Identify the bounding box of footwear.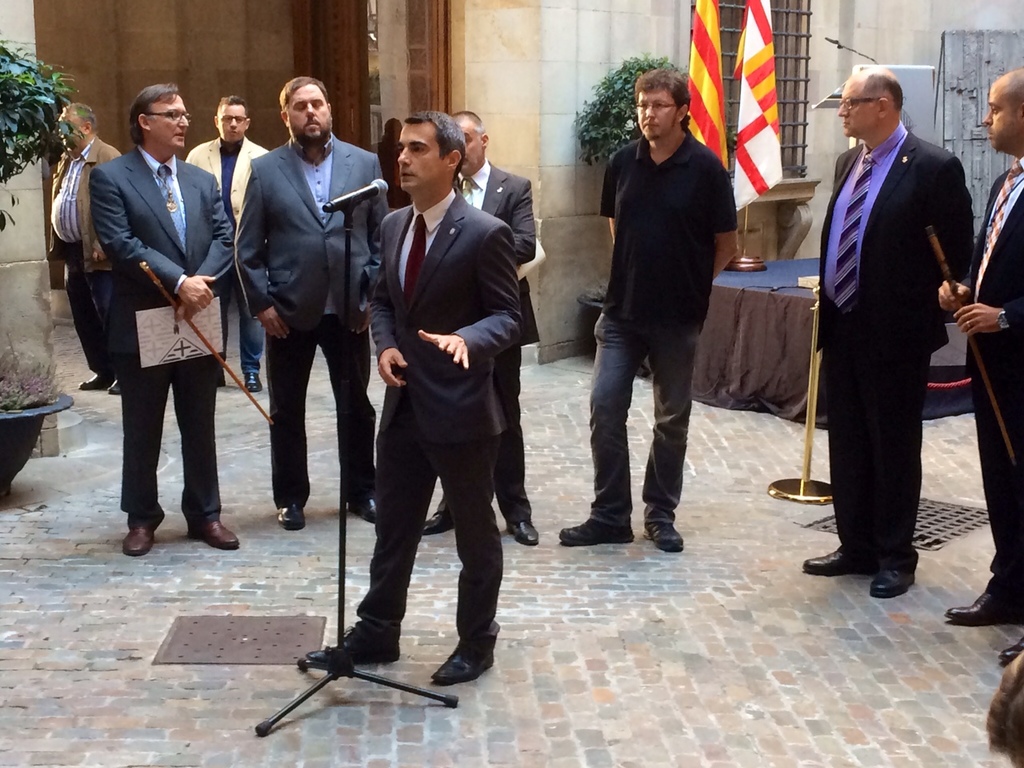
Rect(564, 510, 638, 550).
